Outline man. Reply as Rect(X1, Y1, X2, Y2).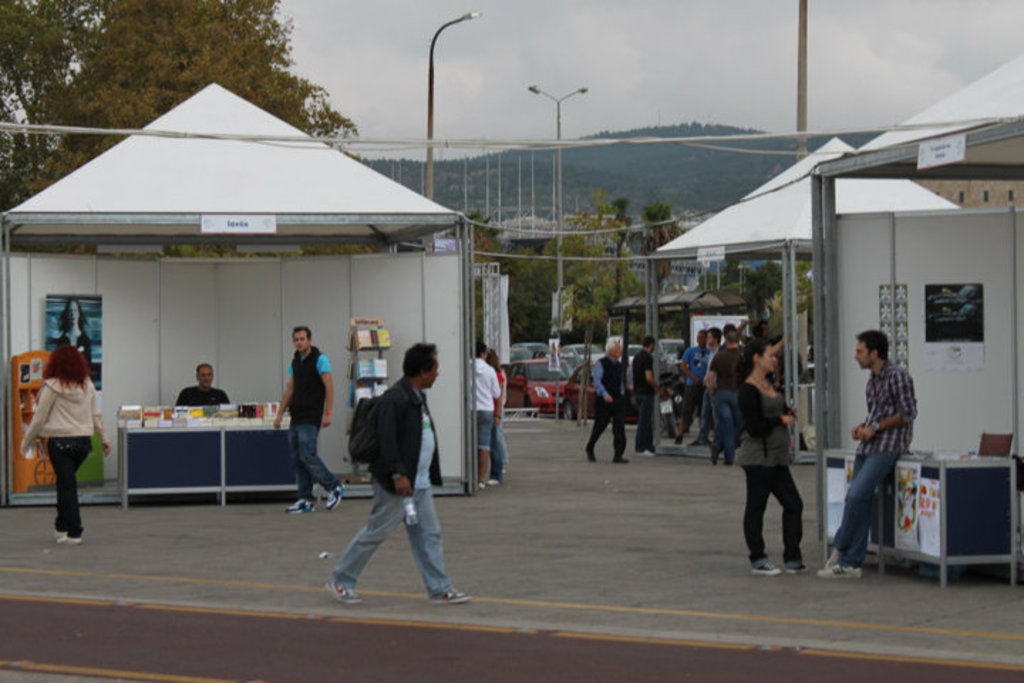
Rect(326, 340, 452, 615).
